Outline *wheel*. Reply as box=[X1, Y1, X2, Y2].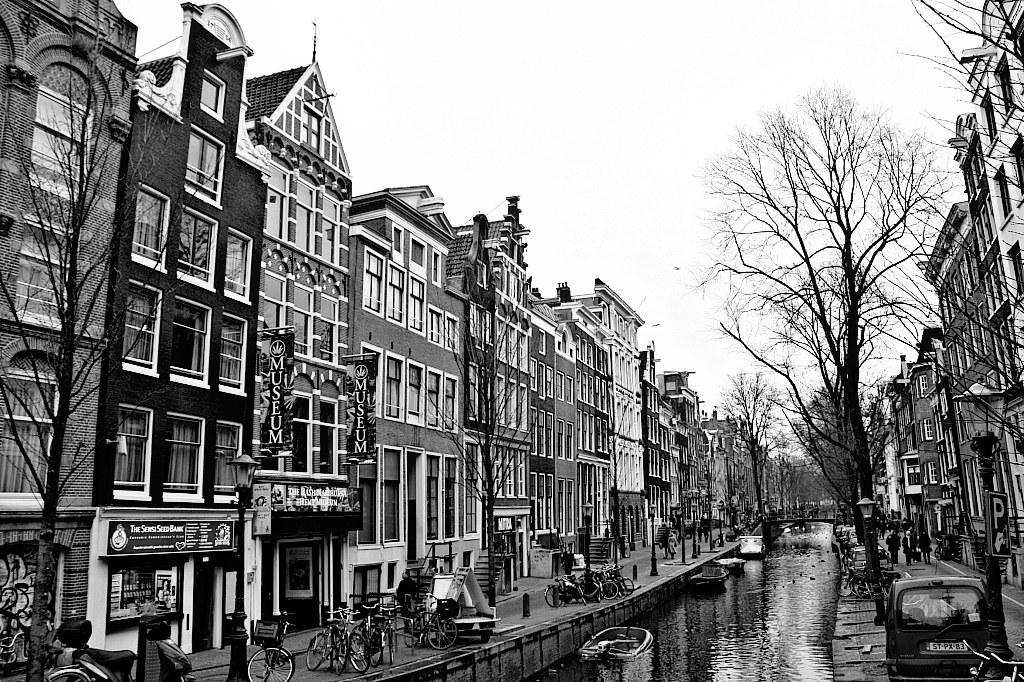
box=[367, 628, 384, 664].
